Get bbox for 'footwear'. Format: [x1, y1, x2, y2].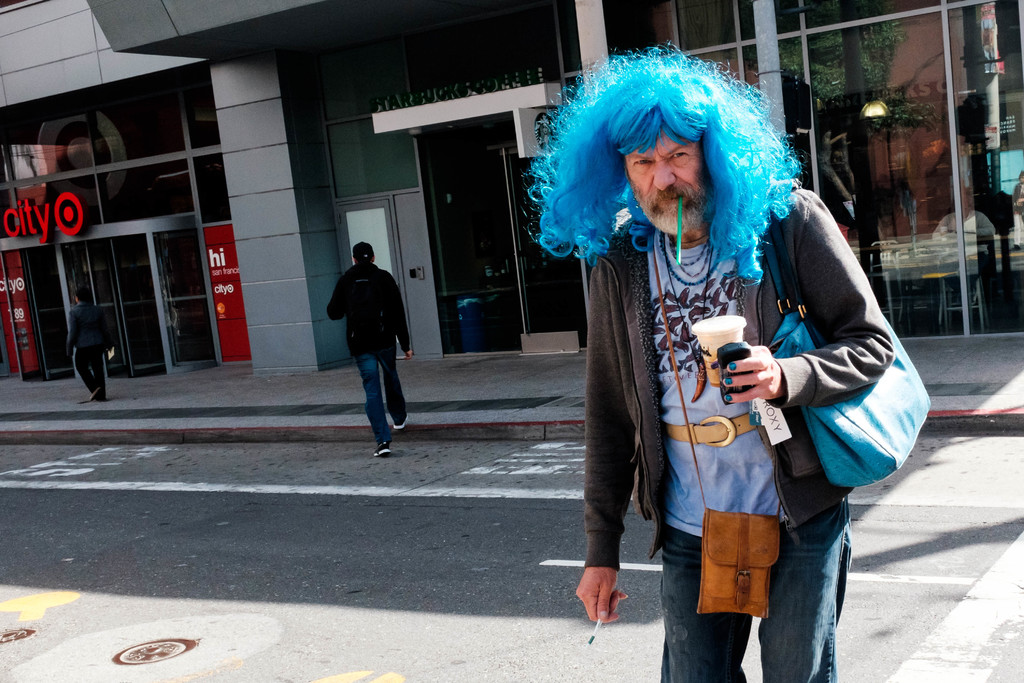
[373, 443, 388, 458].
